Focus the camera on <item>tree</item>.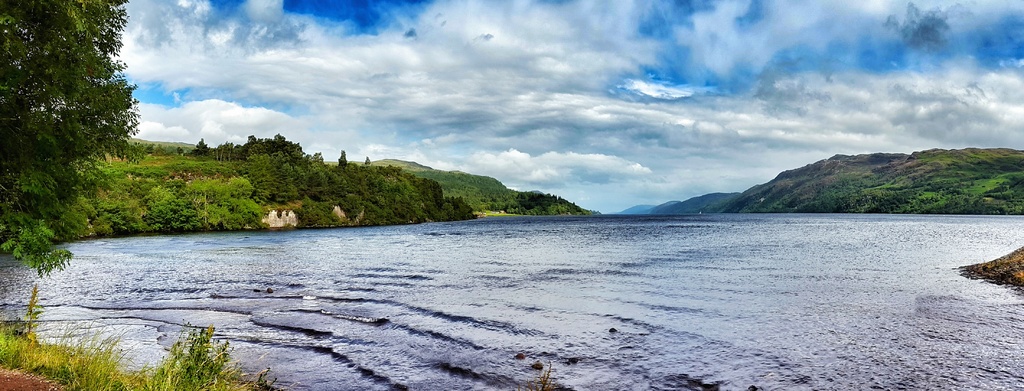
Focus region: [x1=0, y1=0, x2=176, y2=311].
